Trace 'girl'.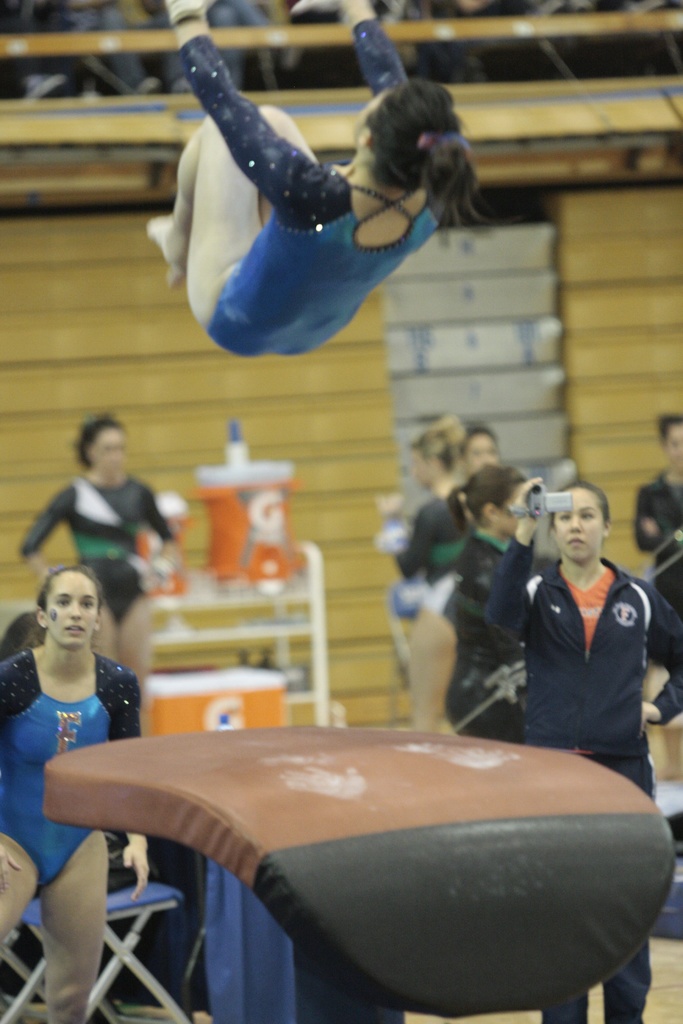
Traced to [22,409,177,745].
